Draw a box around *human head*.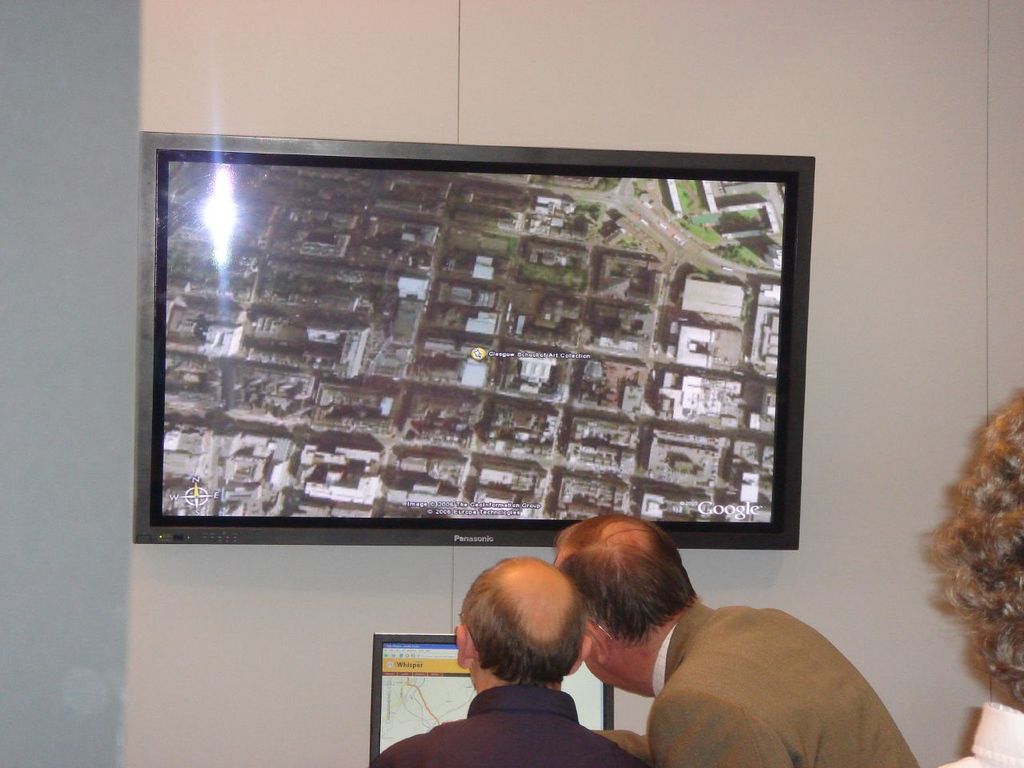
457,570,598,712.
